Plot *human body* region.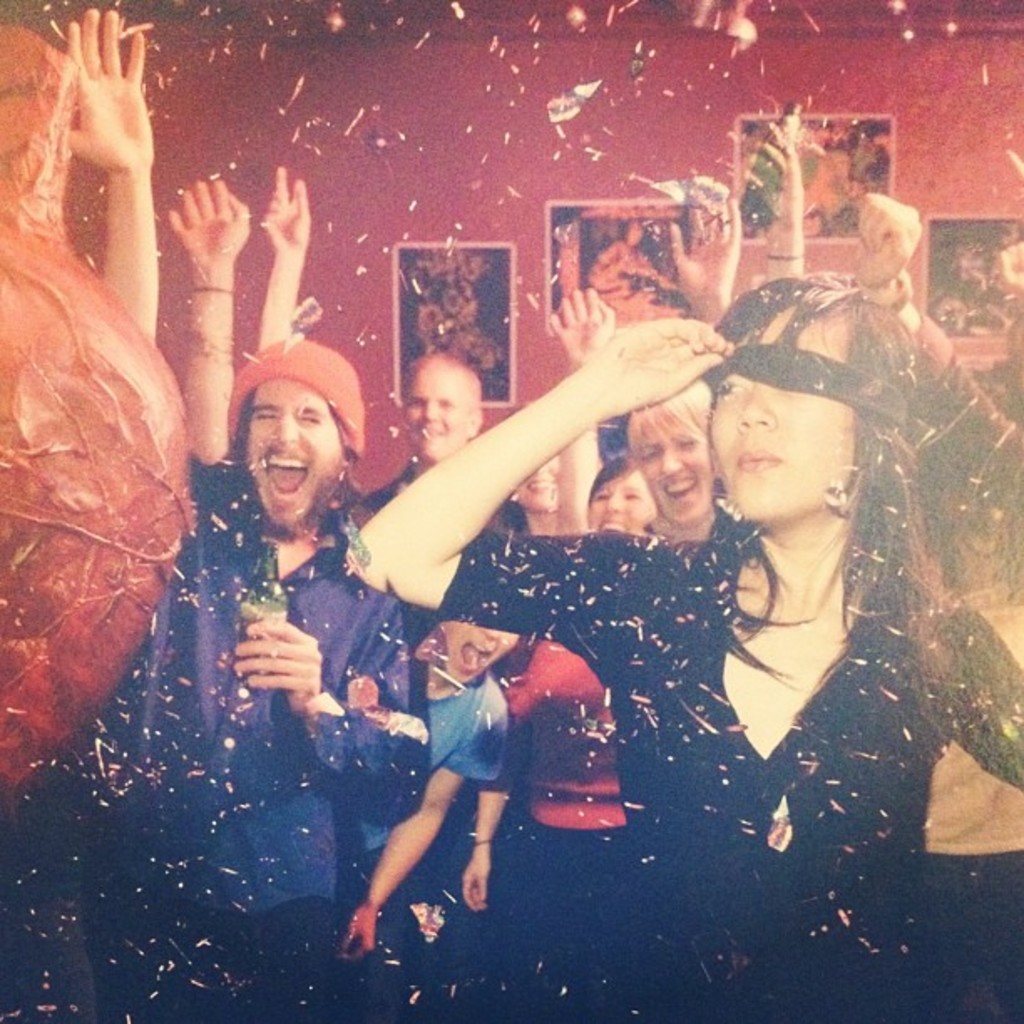
Plotted at (left=325, top=629, right=527, bottom=960).
